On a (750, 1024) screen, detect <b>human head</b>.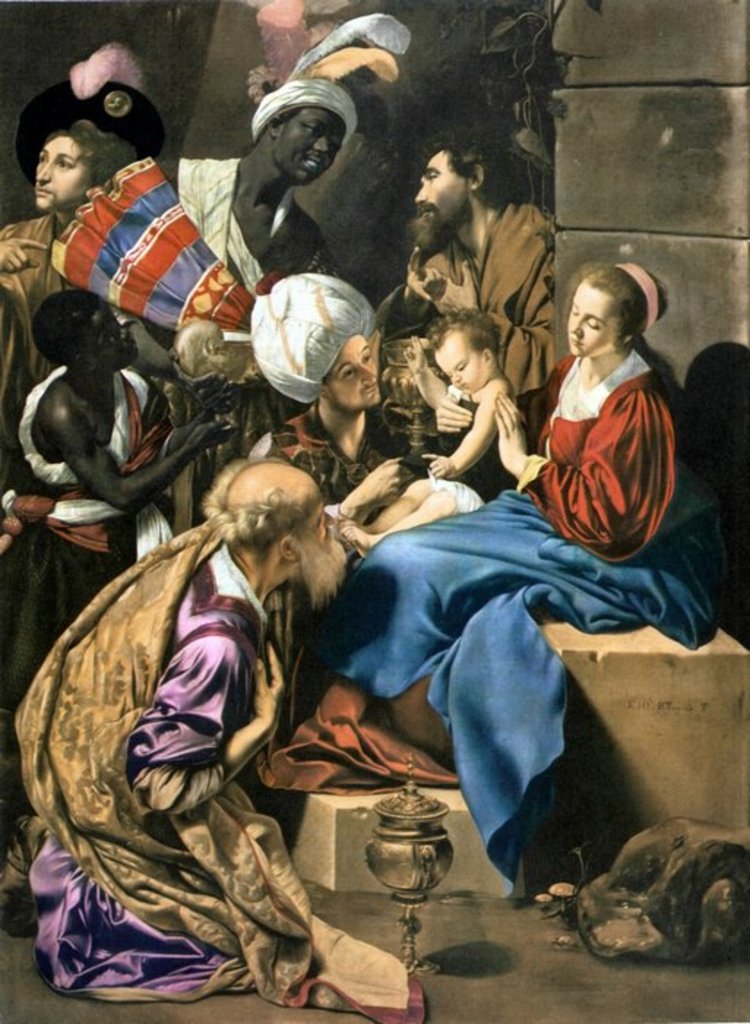
left=240, top=0, right=412, bottom=189.
